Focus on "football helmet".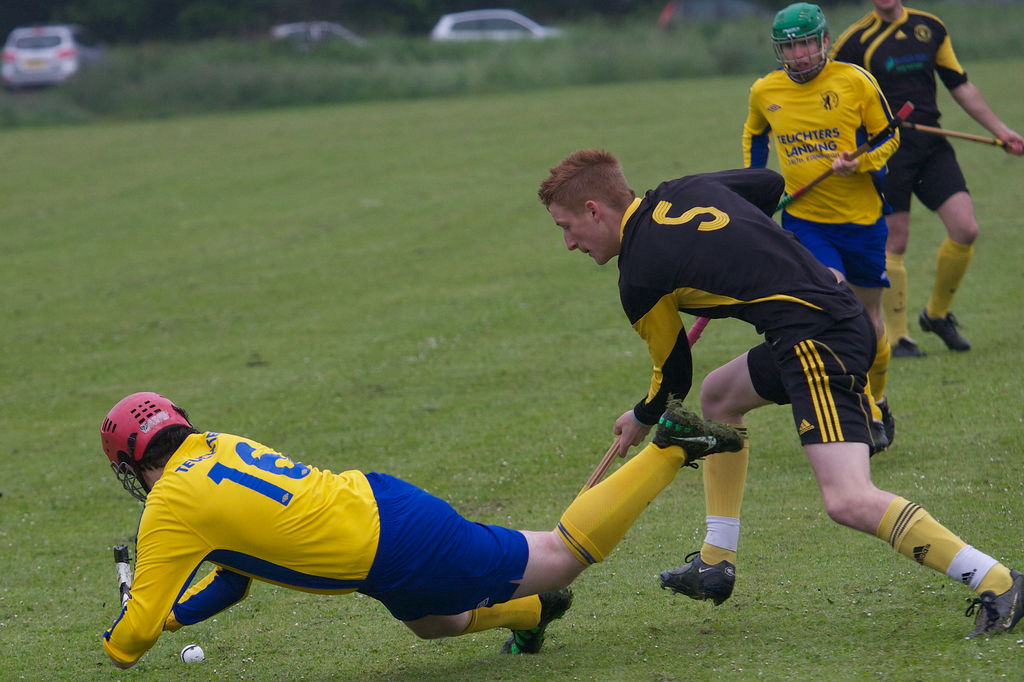
Focused at 93, 402, 180, 505.
